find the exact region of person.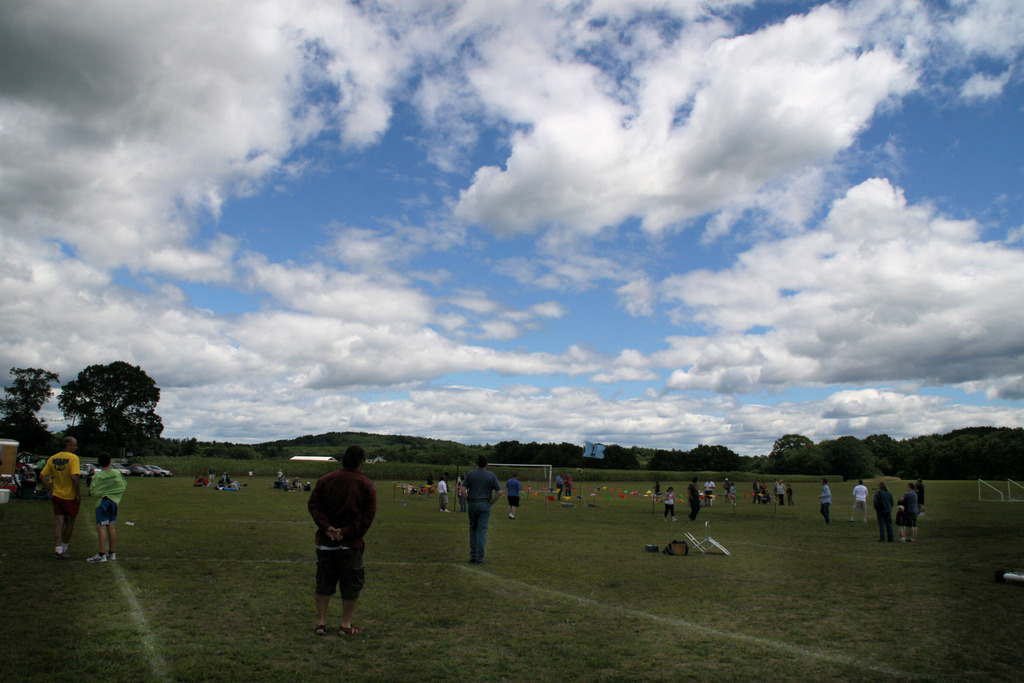
Exact region: select_region(849, 483, 873, 522).
